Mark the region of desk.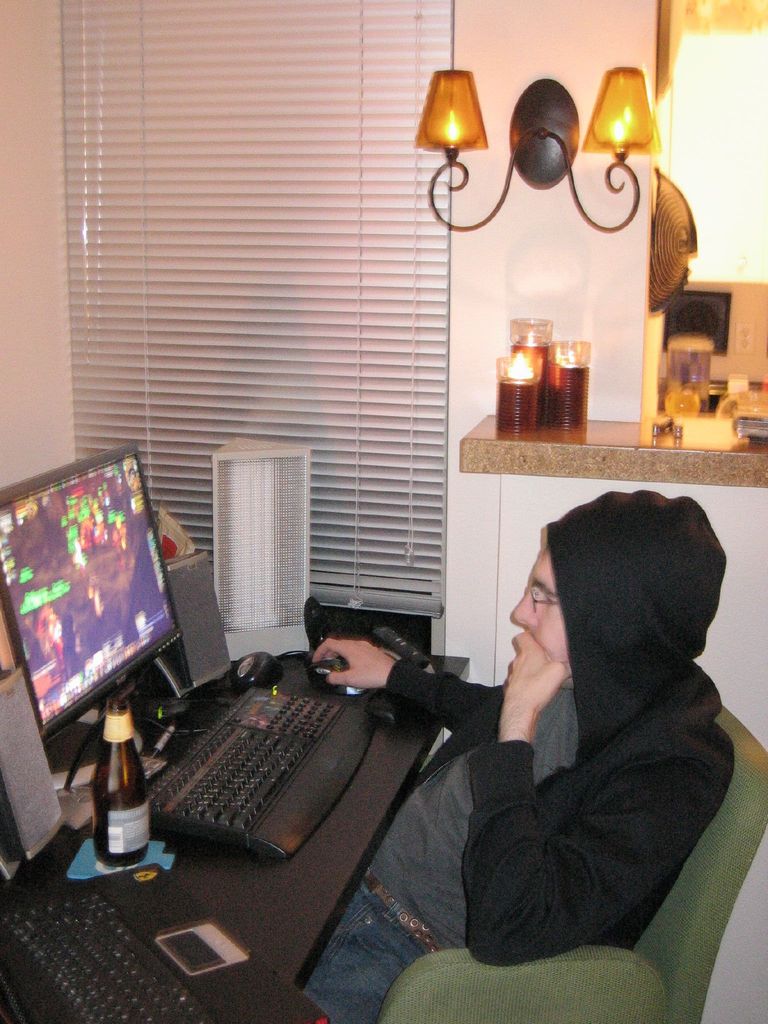
Region: locate(0, 657, 466, 1023).
